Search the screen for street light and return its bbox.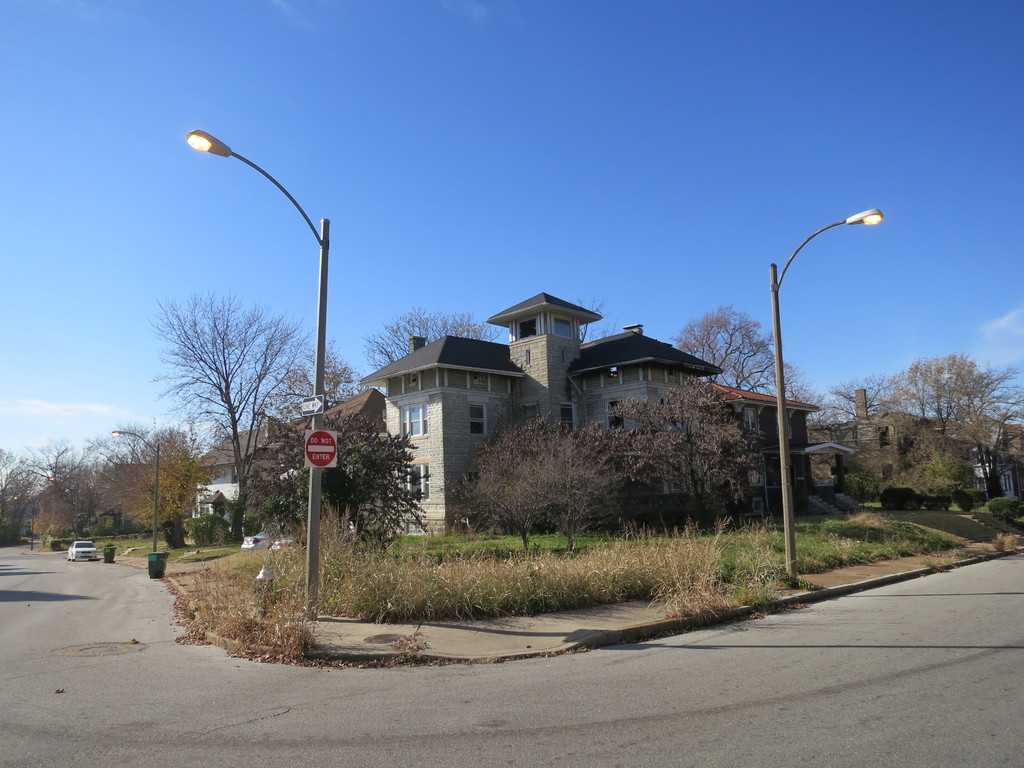
Found: {"x1": 169, "y1": 114, "x2": 353, "y2": 595}.
